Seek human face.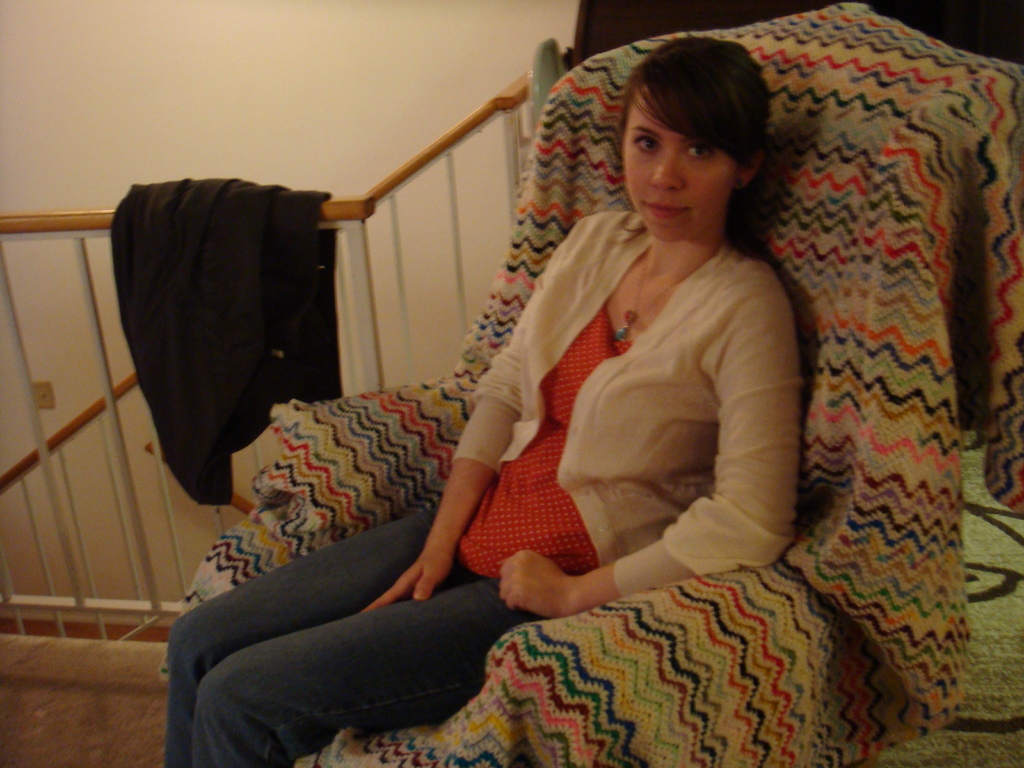
624:81:735:239.
